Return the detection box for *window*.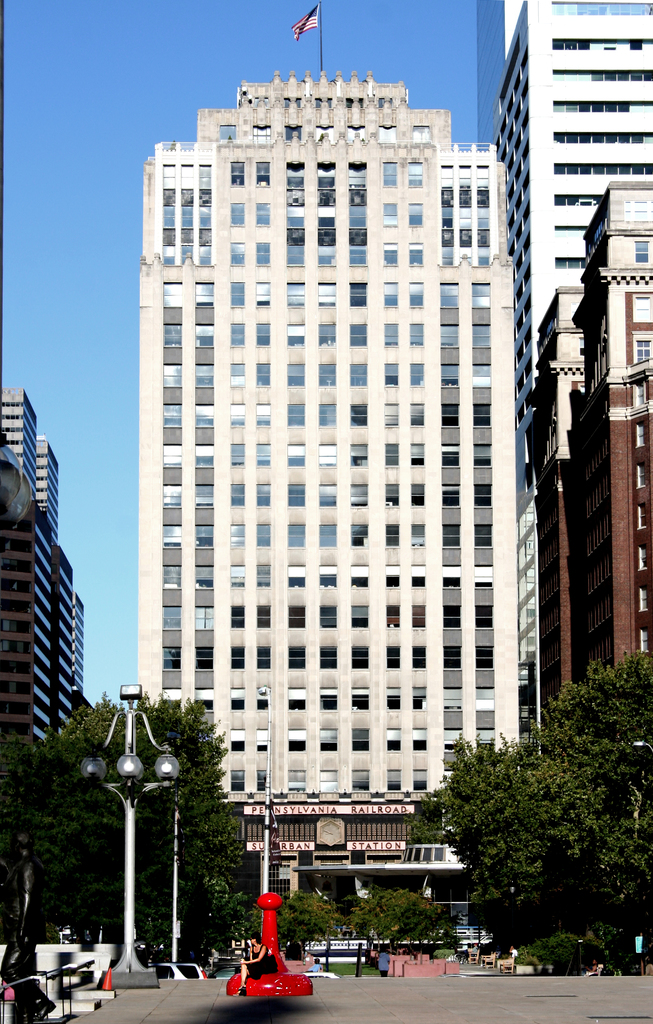
box(409, 277, 422, 310).
